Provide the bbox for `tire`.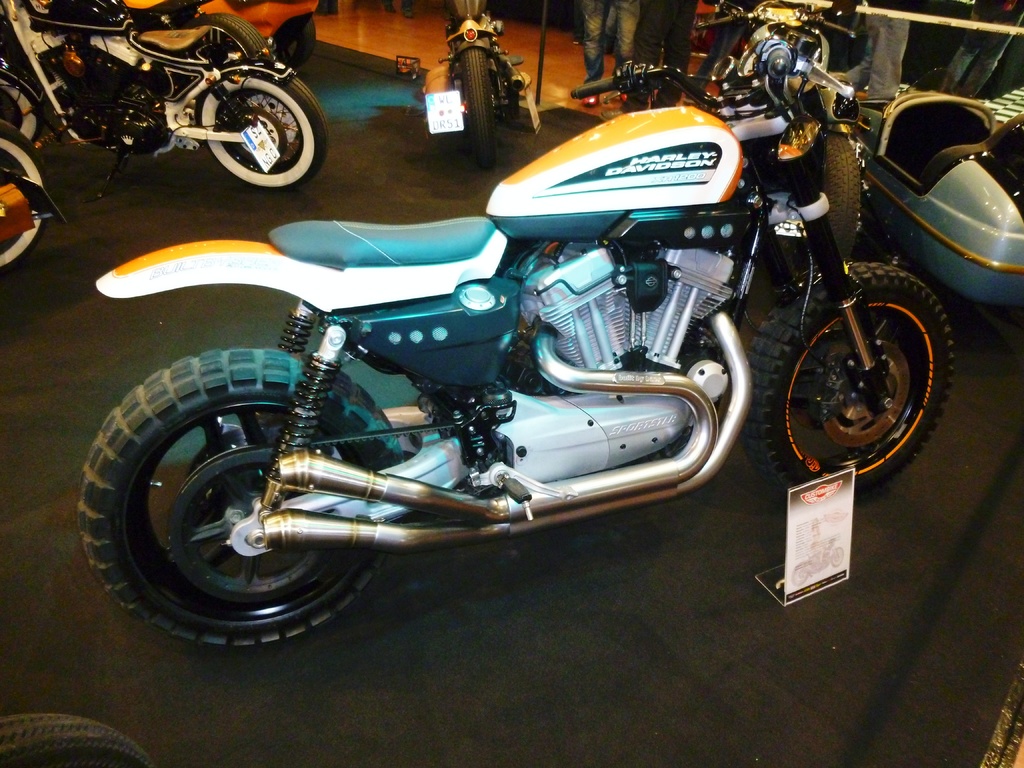
bbox(0, 707, 140, 766).
